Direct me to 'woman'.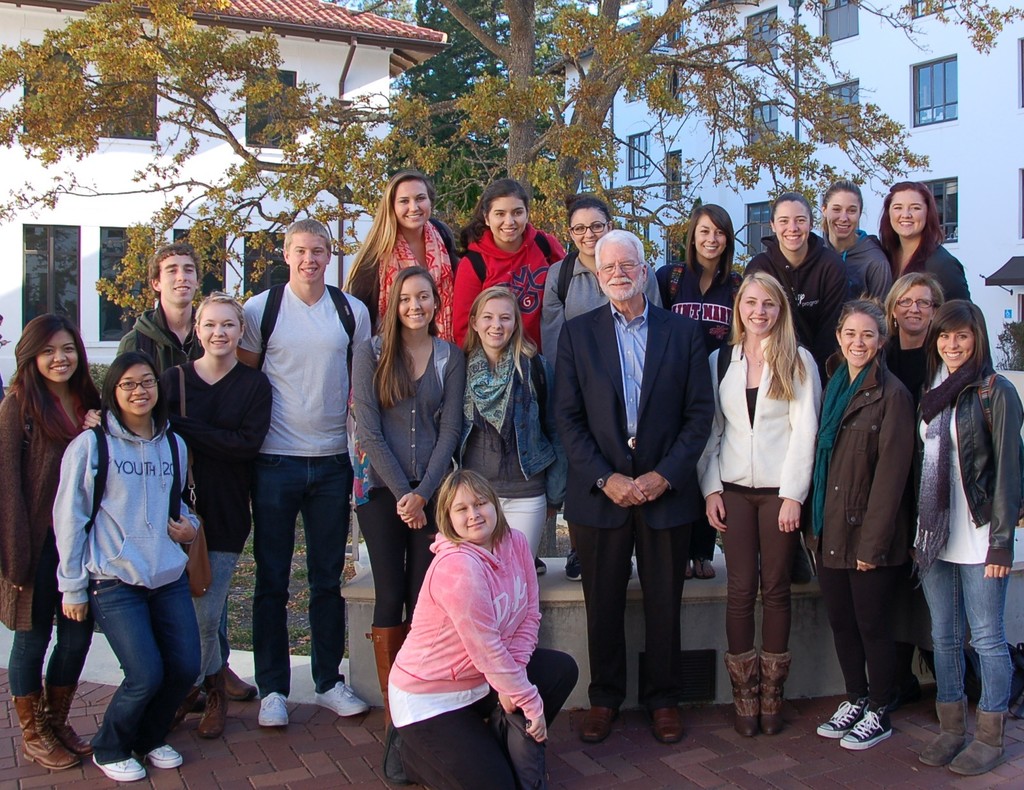
Direction: select_region(880, 271, 950, 698).
